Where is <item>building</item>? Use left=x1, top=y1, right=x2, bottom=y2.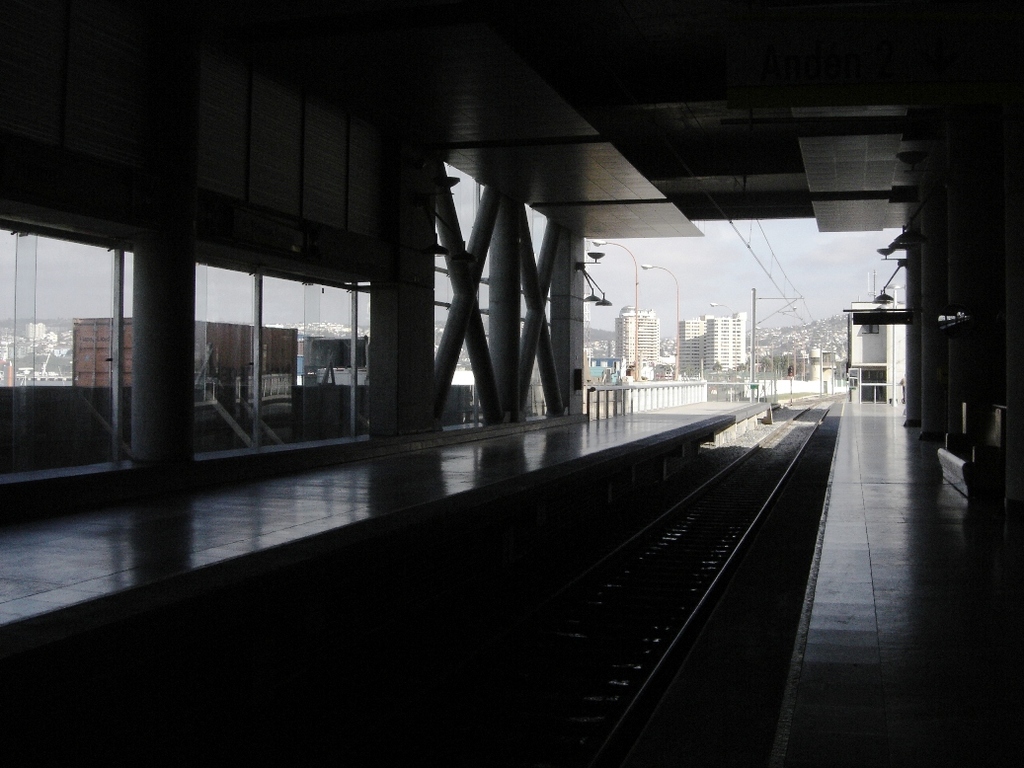
left=676, top=311, right=748, bottom=383.
